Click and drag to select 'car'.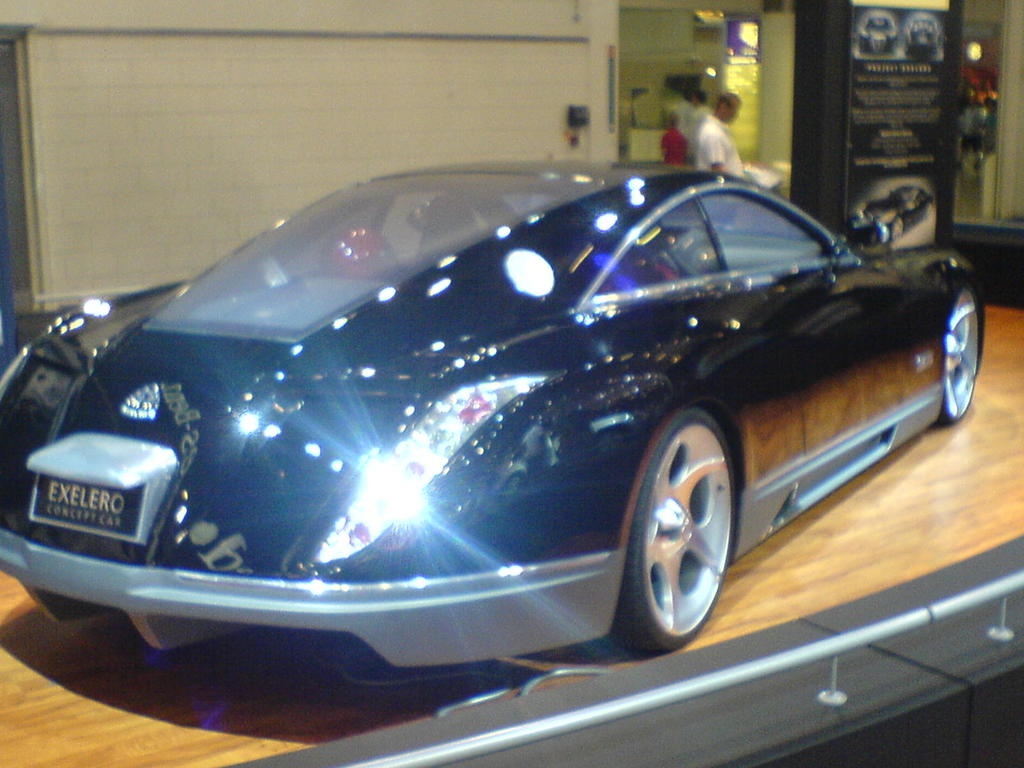
Selection: select_region(857, 6, 900, 57).
